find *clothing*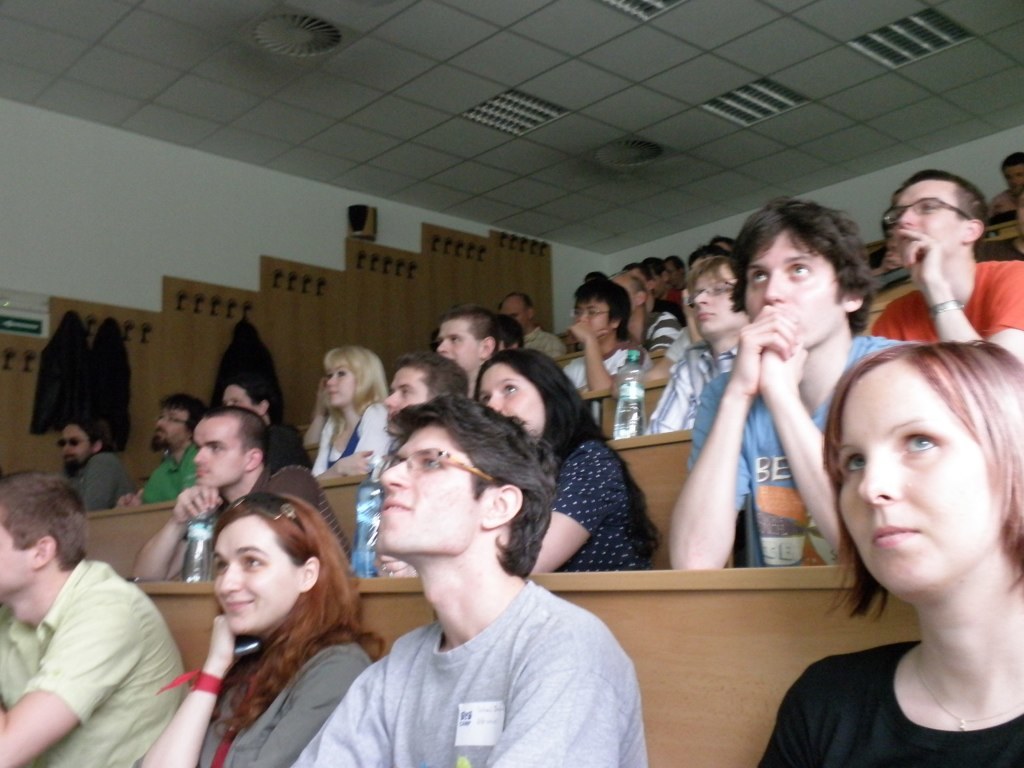
[x1=686, y1=327, x2=891, y2=571]
